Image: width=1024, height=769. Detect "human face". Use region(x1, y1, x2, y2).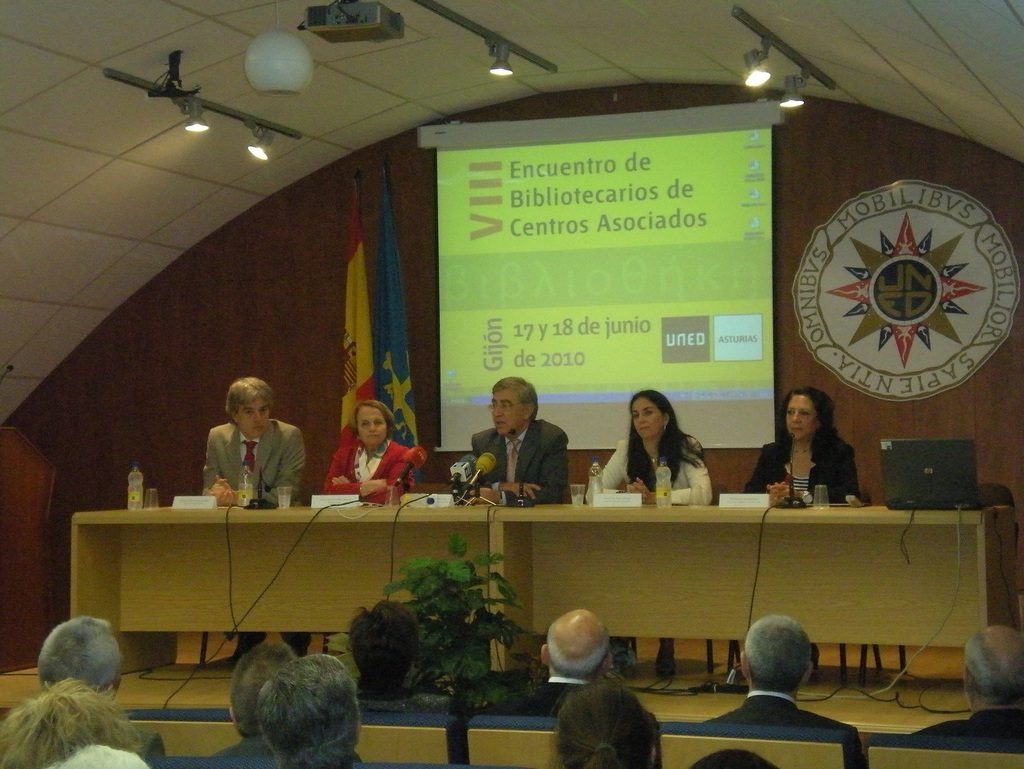
region(358, 406, 386, 443).
